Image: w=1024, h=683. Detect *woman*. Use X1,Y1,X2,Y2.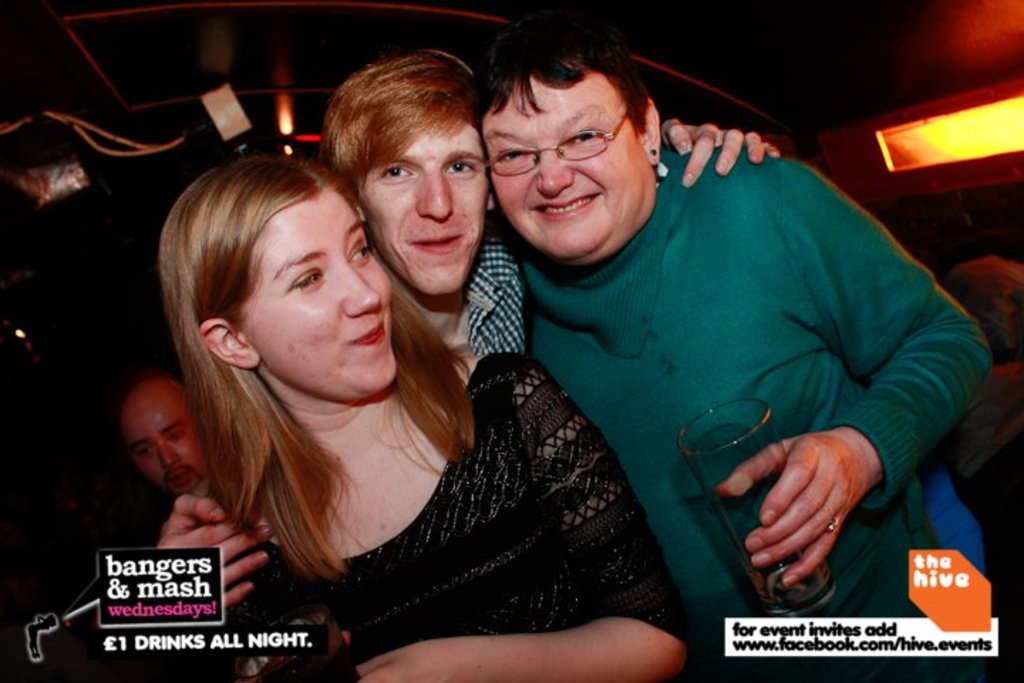
47,134,735,679.
